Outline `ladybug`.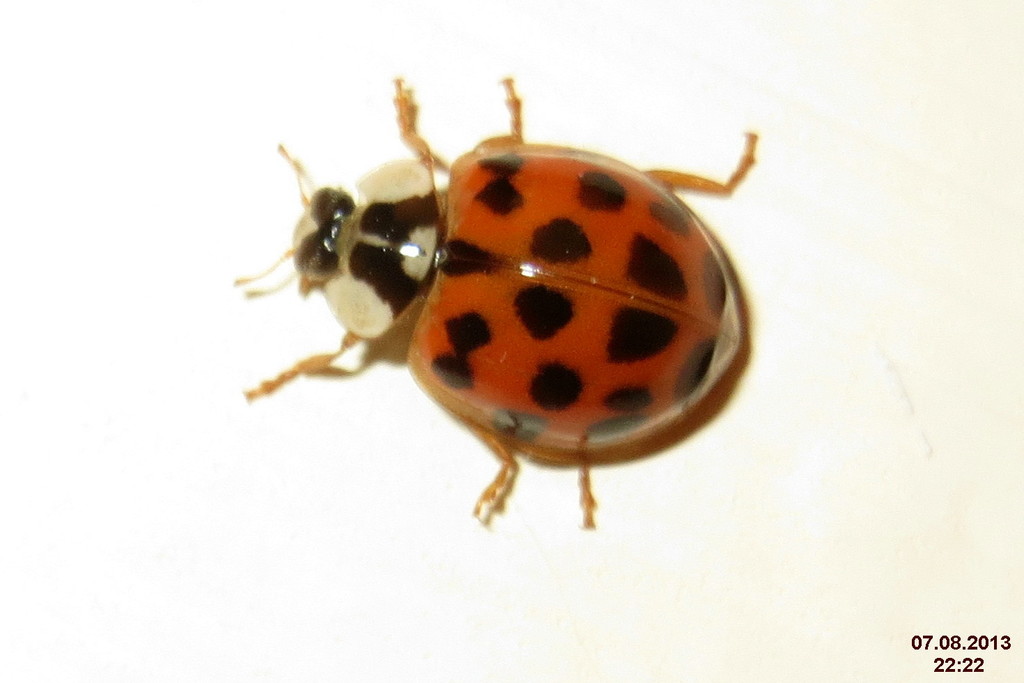
Outline: (240, 78, 761, 526).
